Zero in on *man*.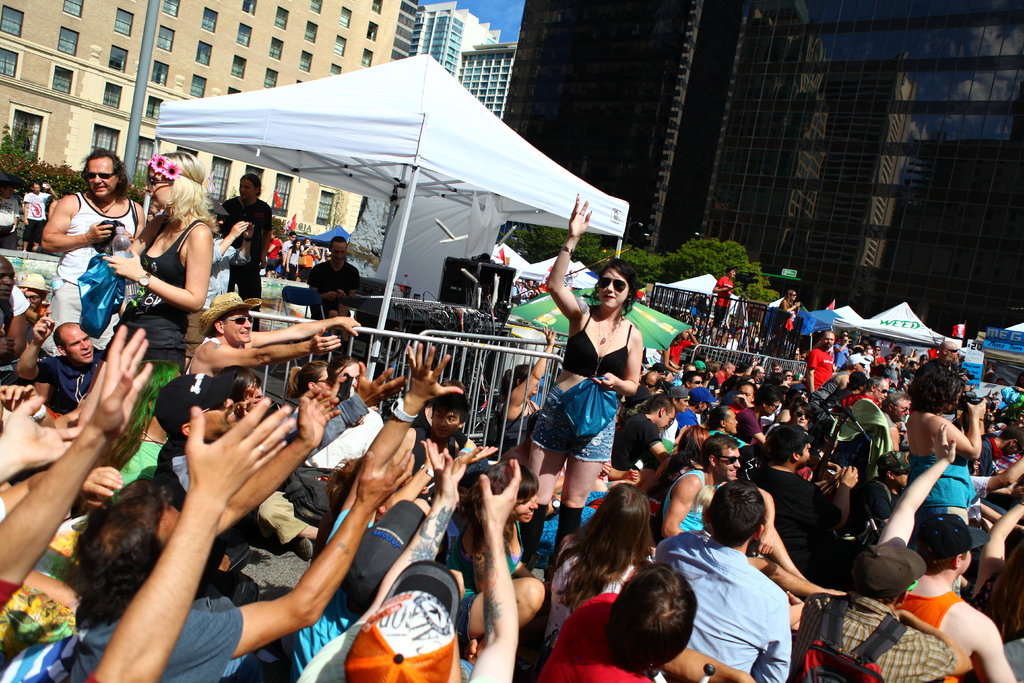
Zeroed in: locate(795, 543, 959, 682).
